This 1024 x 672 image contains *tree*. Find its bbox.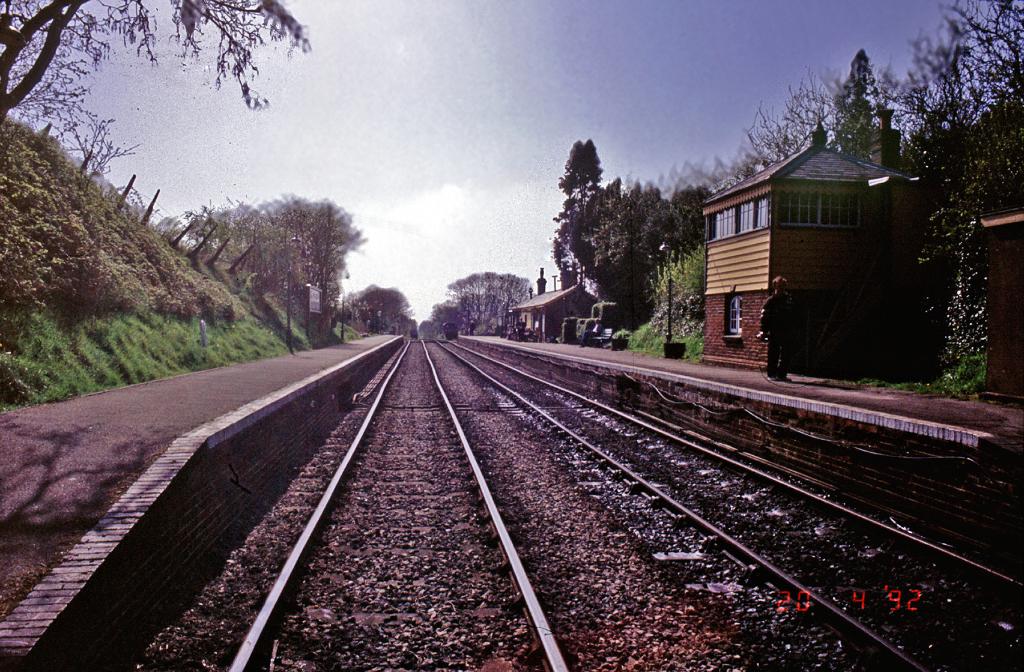
box(346, 280, 409, 339).
